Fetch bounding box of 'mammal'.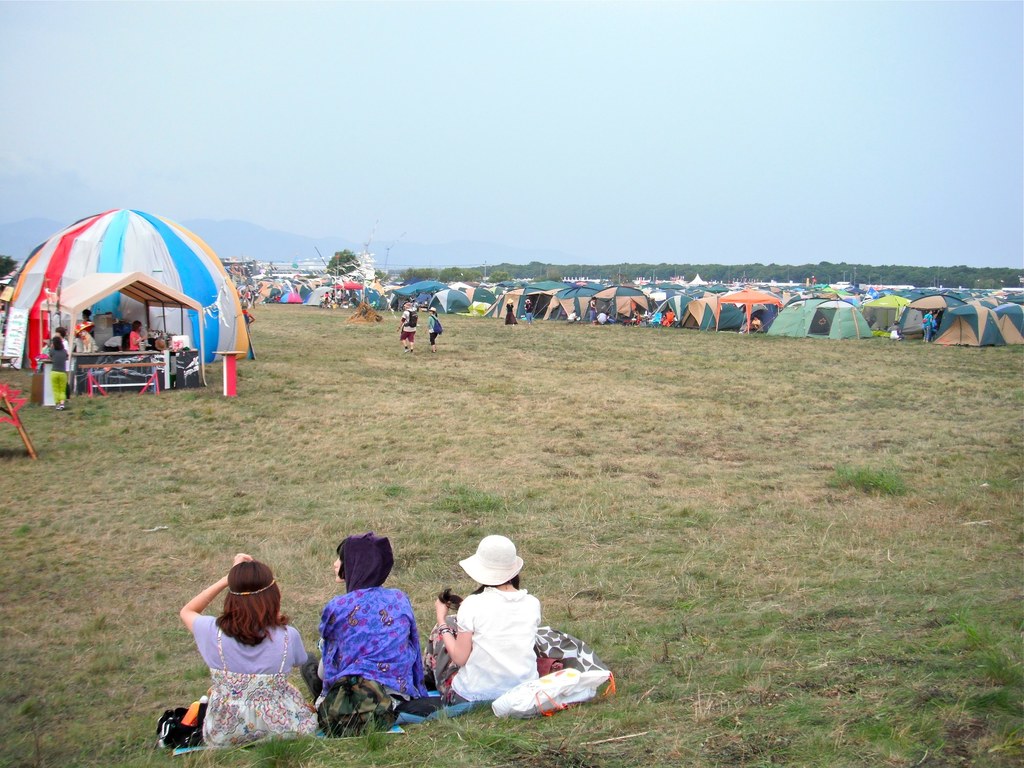
Bbox: (left=426, top=532, right=548, bottom=709).
